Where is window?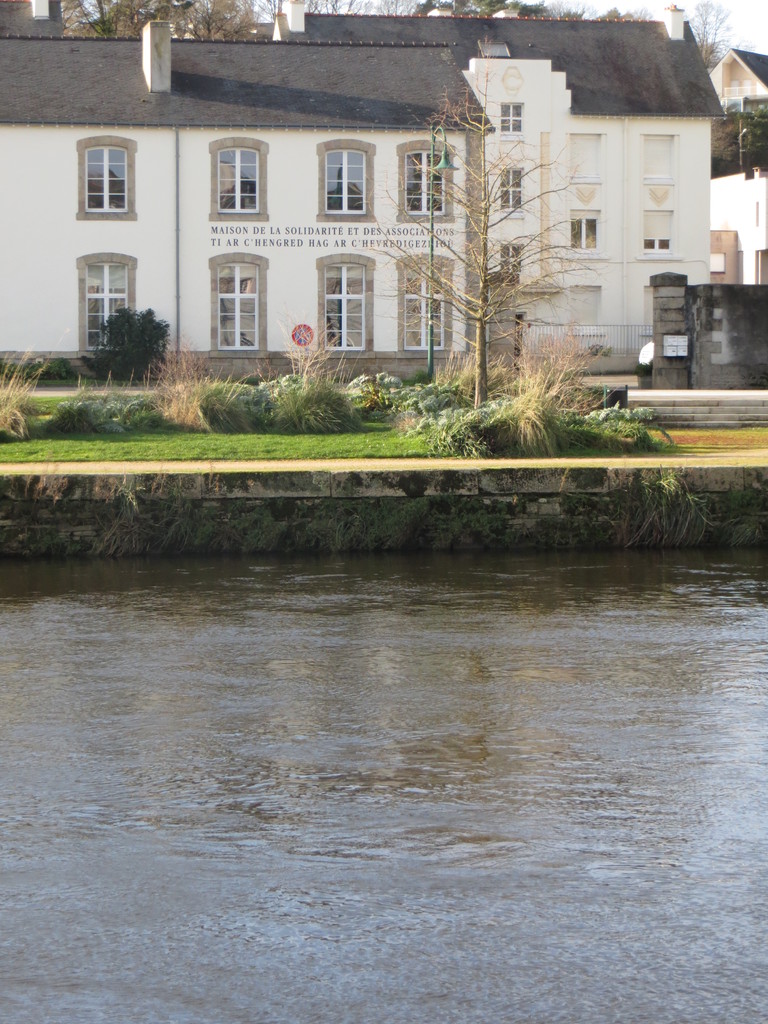
499:100:522:130.
